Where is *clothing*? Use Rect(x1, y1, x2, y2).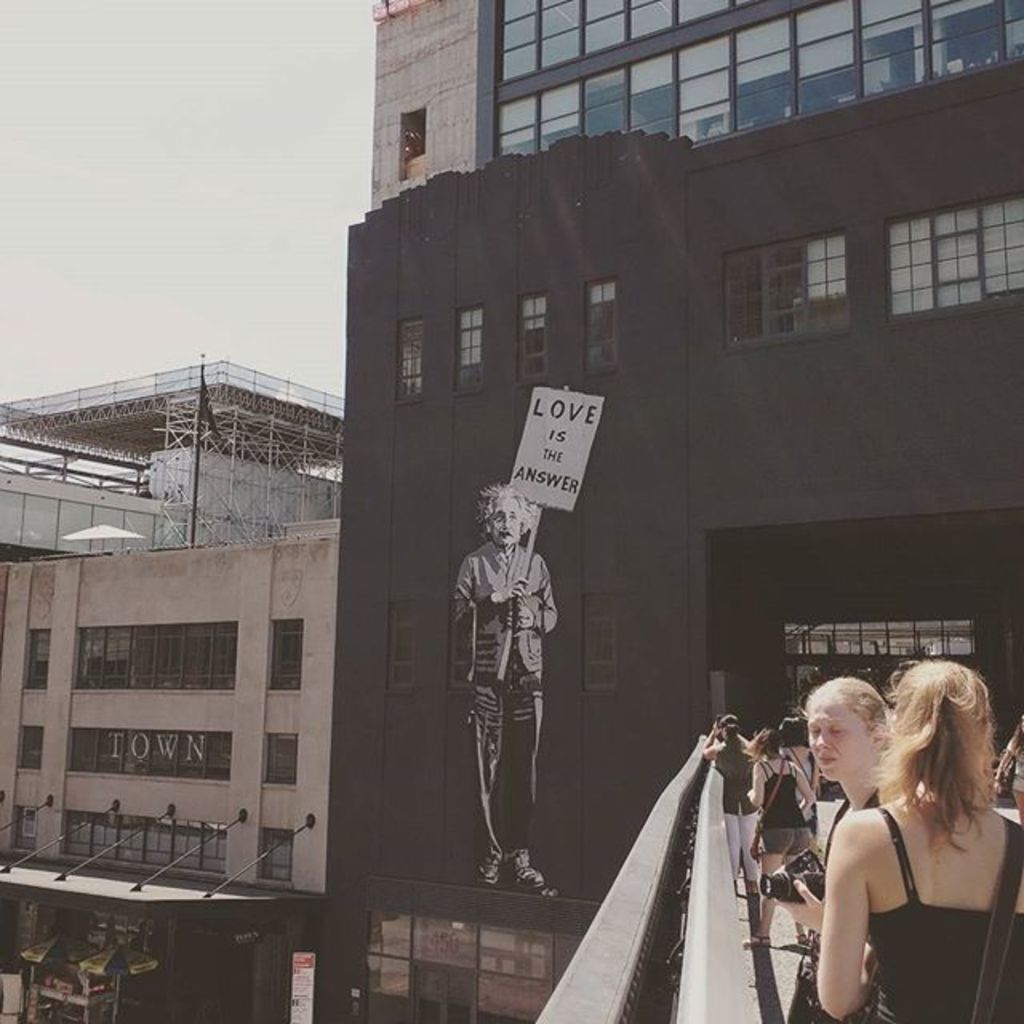
Rect(869, 805, 1022, 1022).
